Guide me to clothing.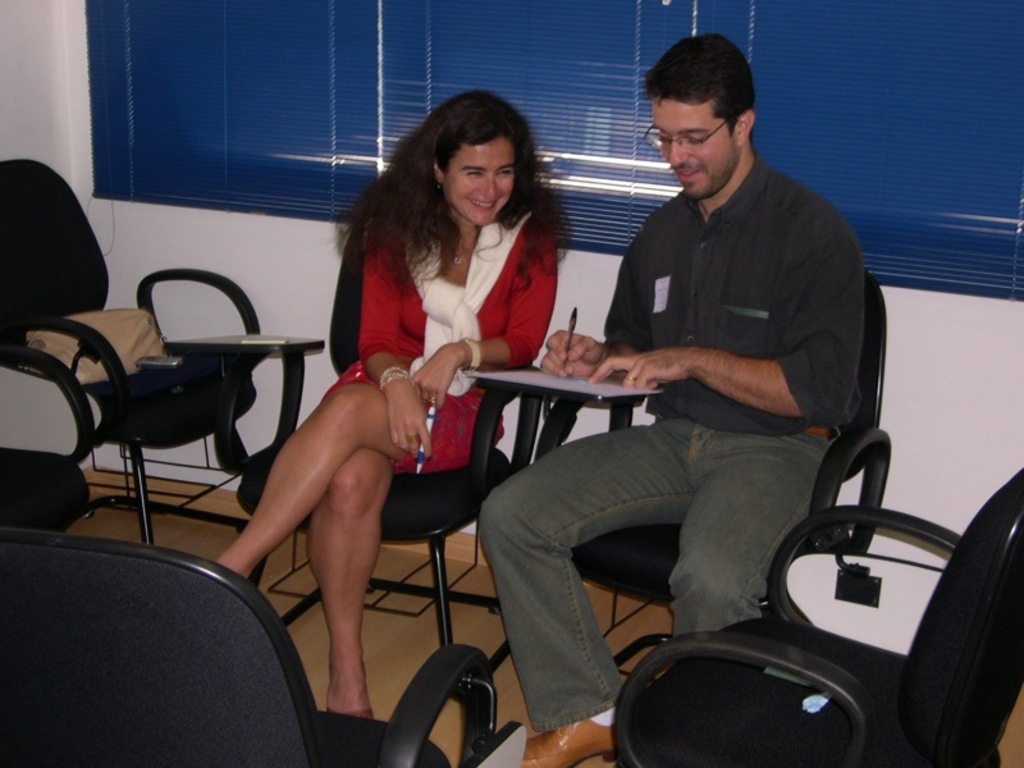
Guidance: <bbox>338, 172, 567, 468</bbox>.
